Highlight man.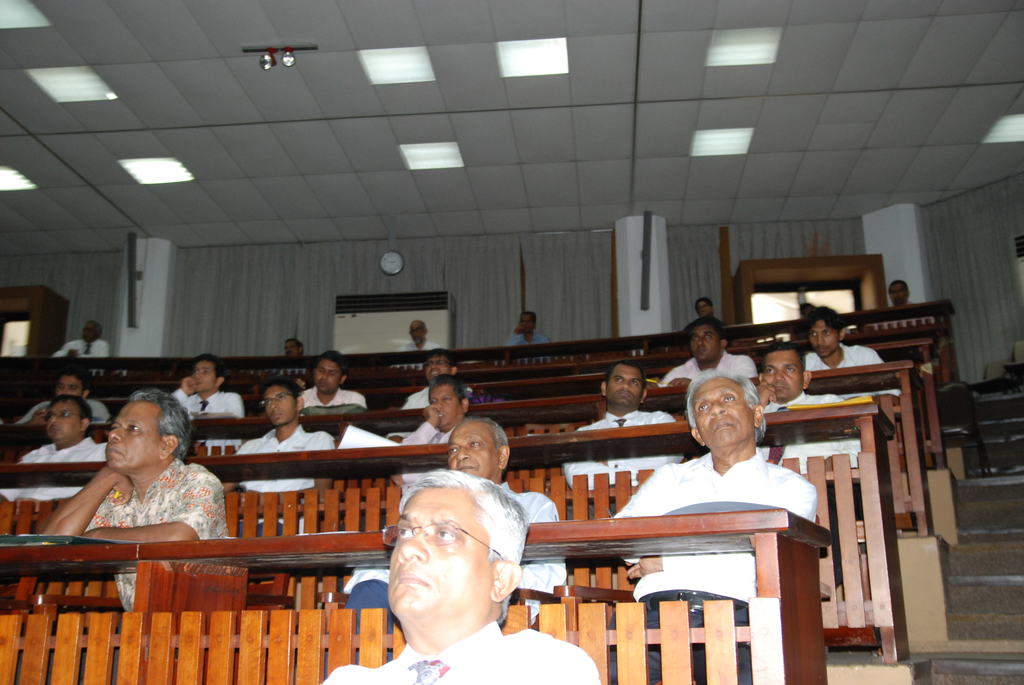
Highlighted region: 394/317/445/368.
